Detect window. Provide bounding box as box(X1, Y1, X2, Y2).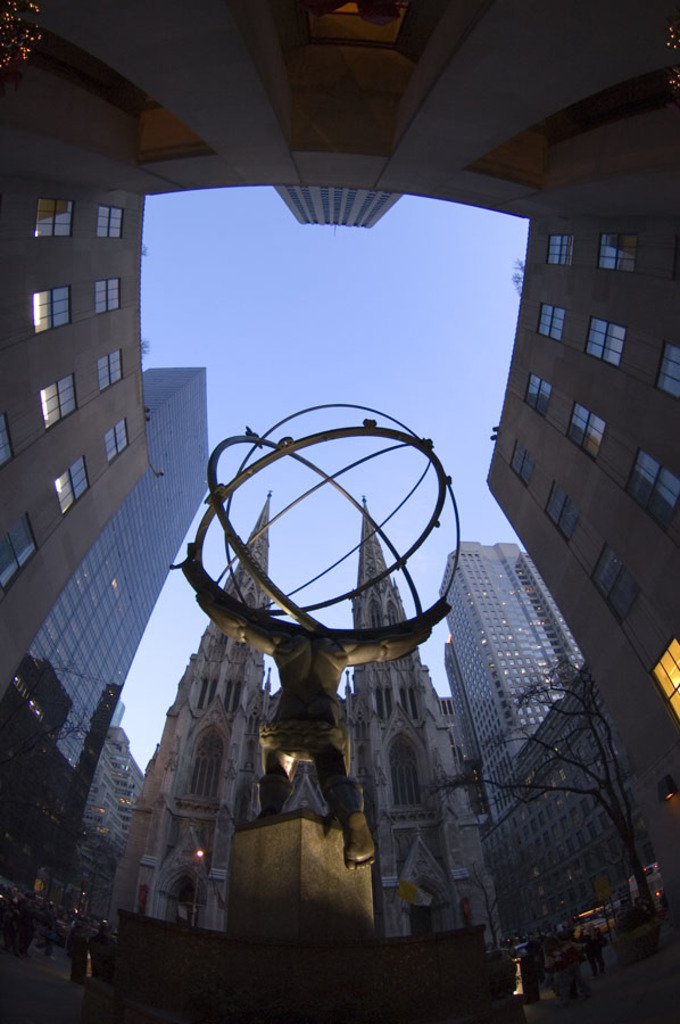
box(0, 410, 17, 470).
